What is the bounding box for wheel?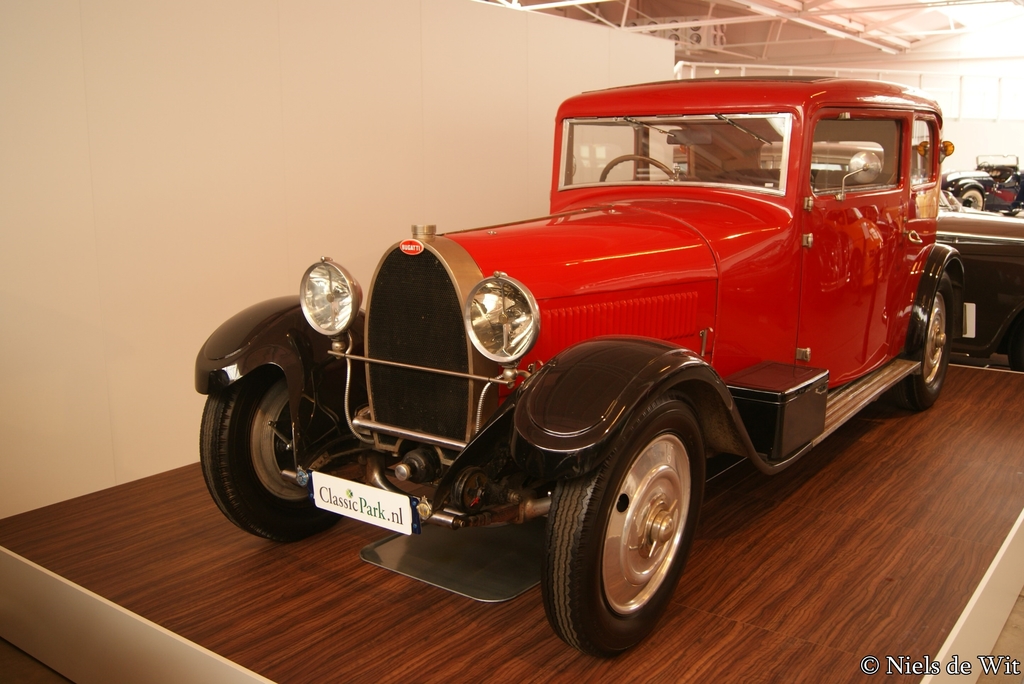
crop(541, 400, 705, 659).
